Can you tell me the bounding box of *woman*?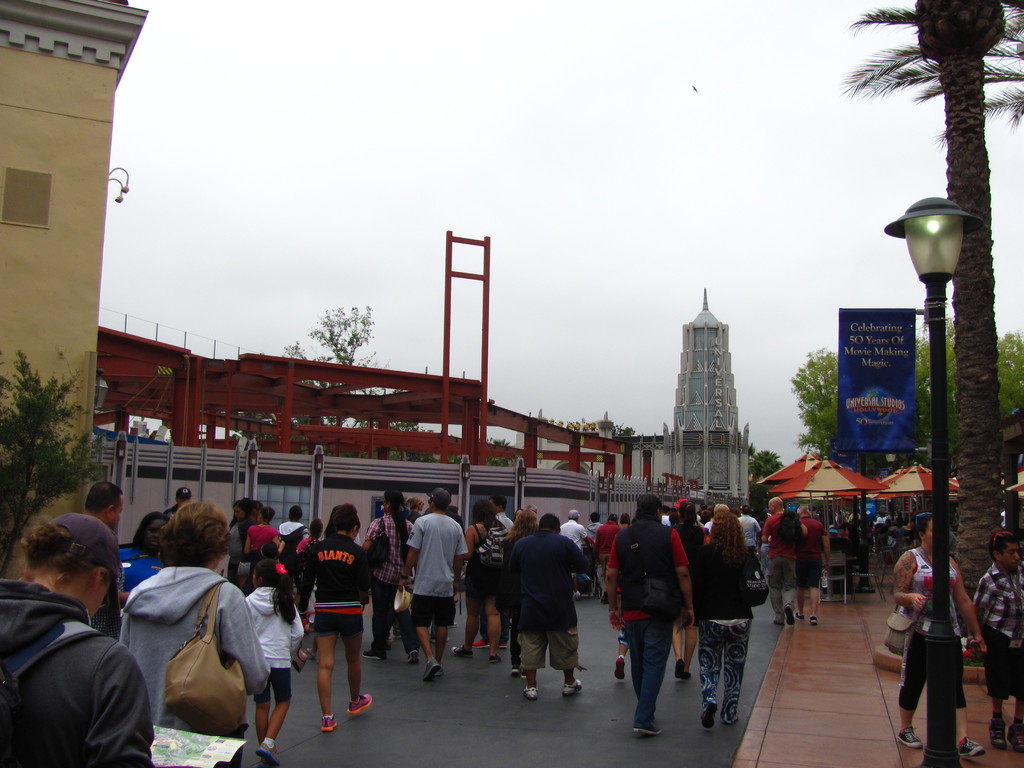
(120, 512, 173, 598).
